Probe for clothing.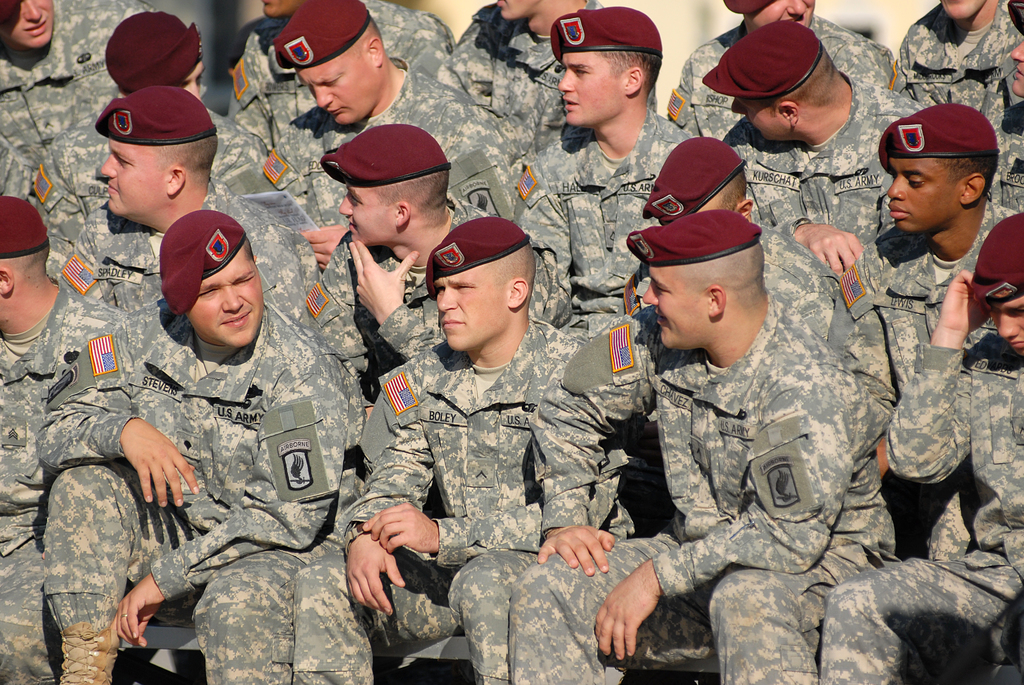
Probe result: x1=660 y1=10 x2=900 y2=146.
